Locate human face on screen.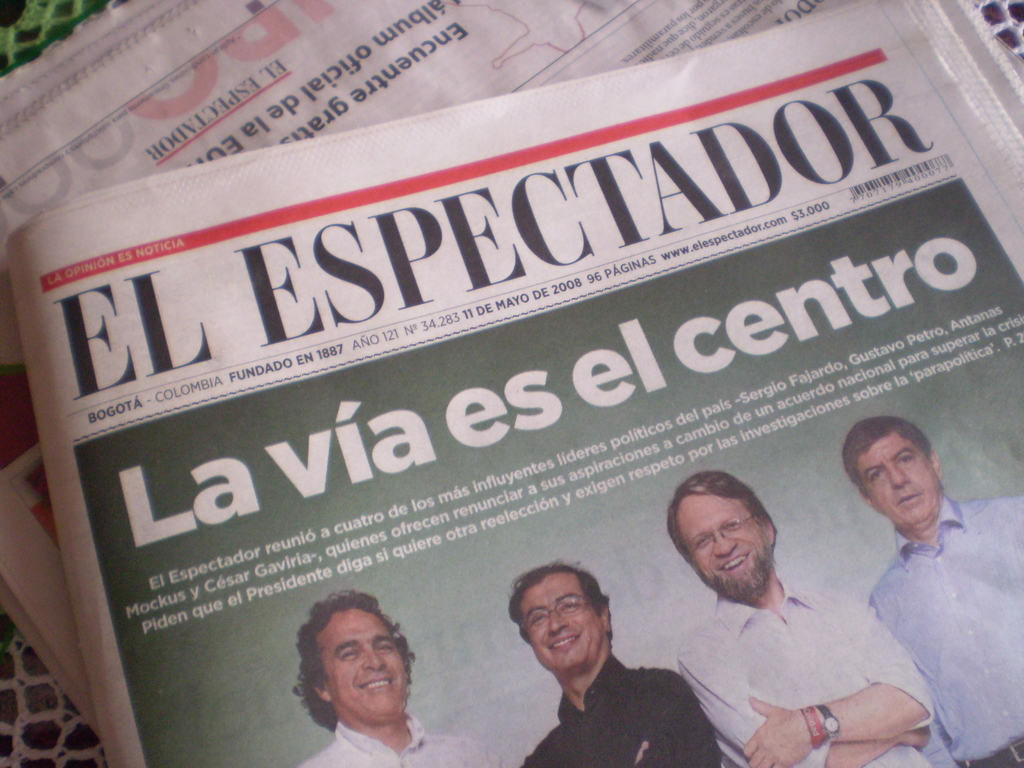
On screen at [left=520, top=568, right=607, bottom=684].
